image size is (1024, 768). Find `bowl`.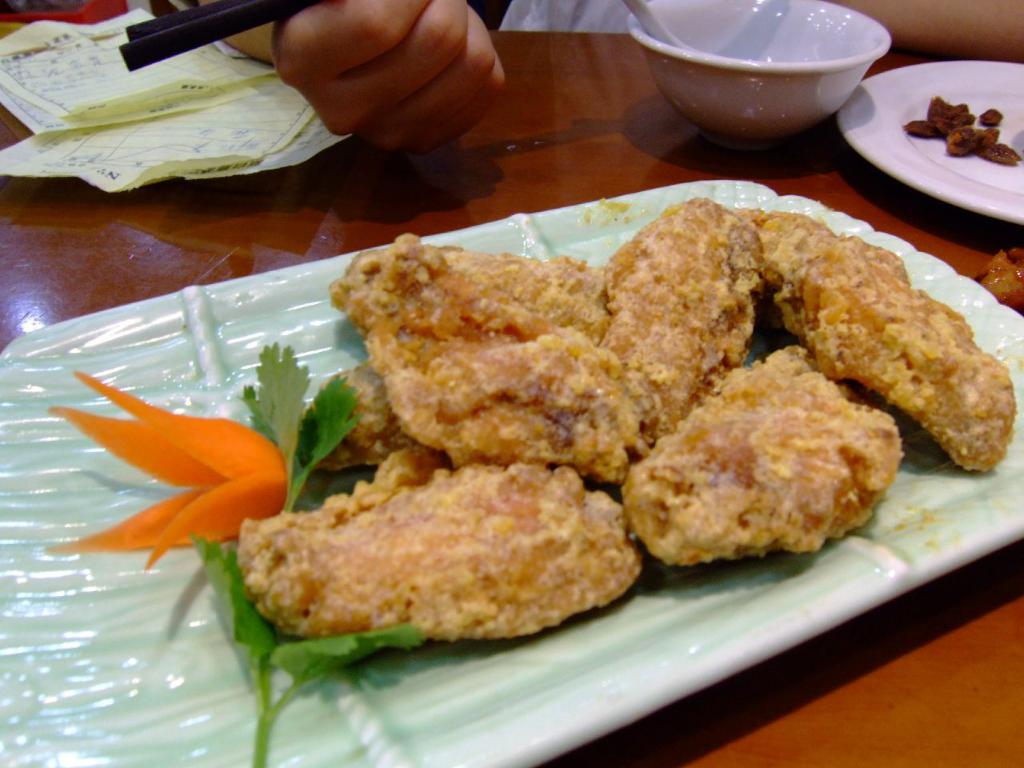
(612,22,902,138).
